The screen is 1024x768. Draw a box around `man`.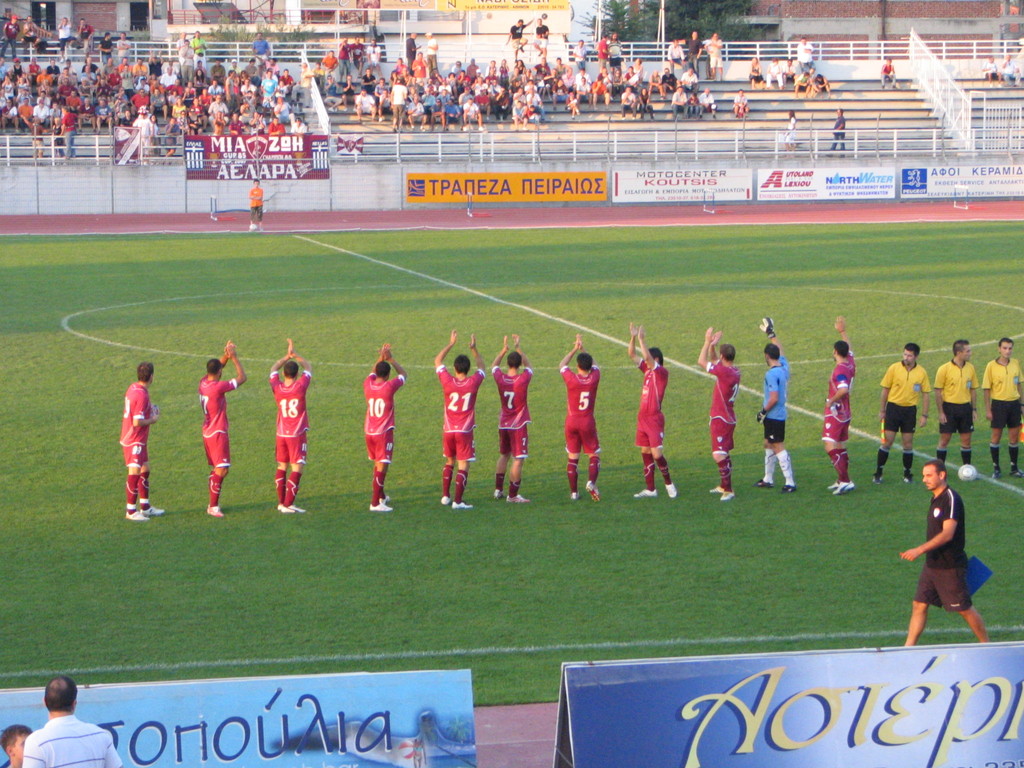
left=616, top=312, right=682, bottom=500.
